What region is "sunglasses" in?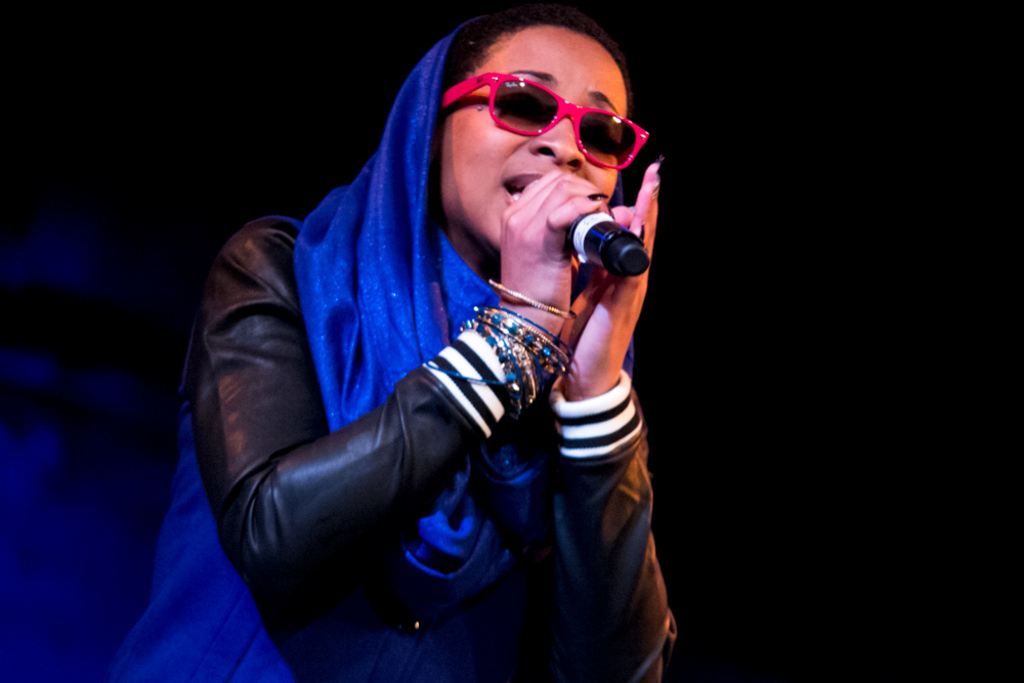
bbox=(440, 73, 651, 170).
